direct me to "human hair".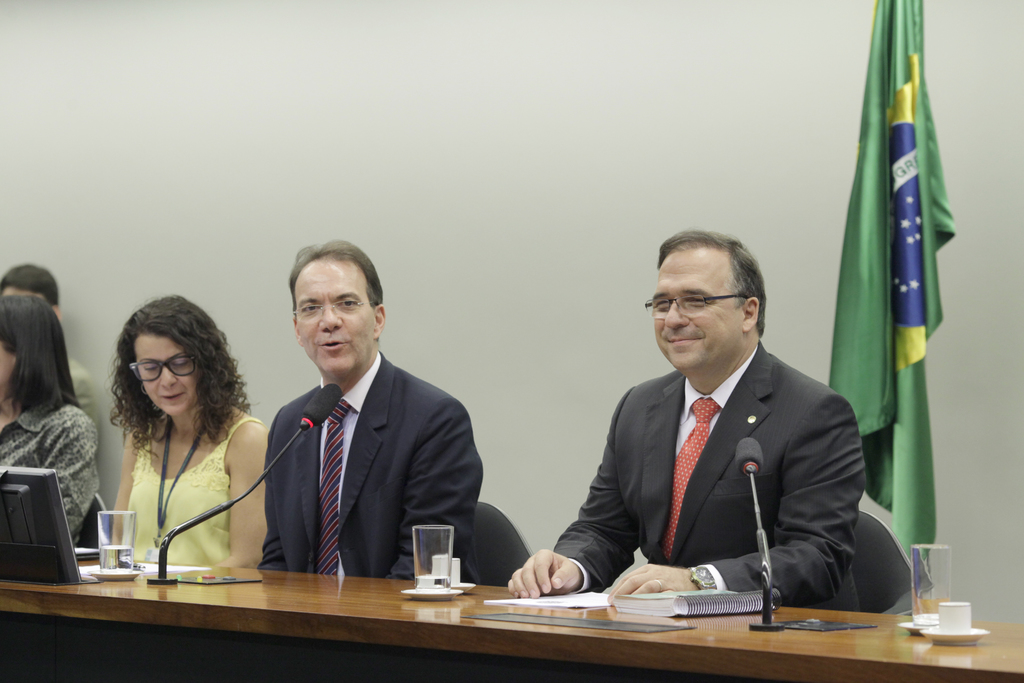
Direction: locate(636, 232, 782, 353).
